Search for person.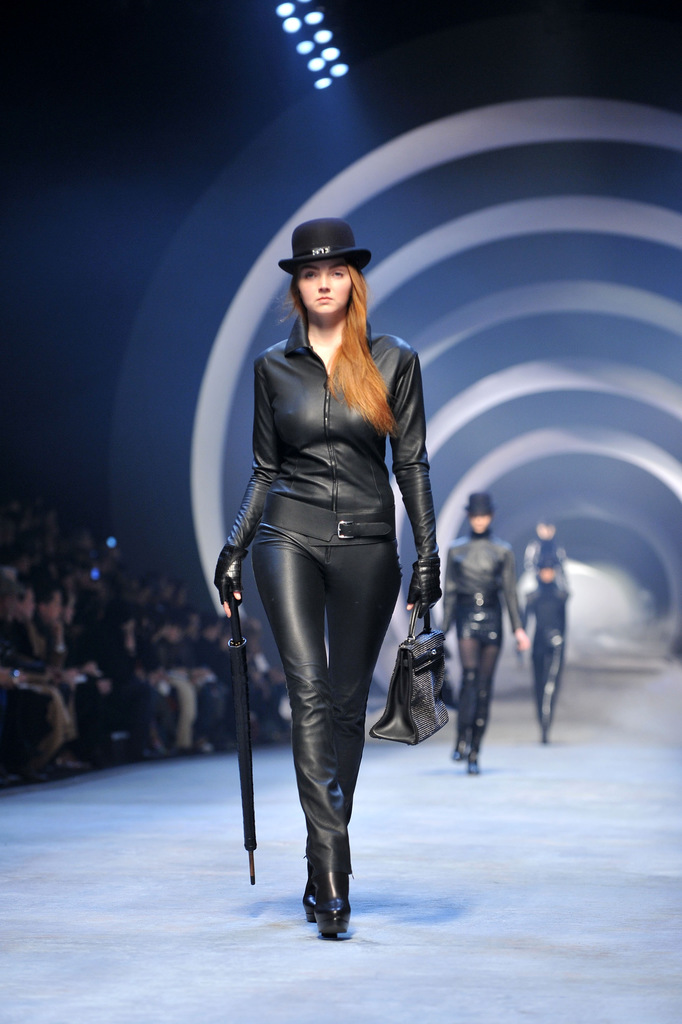
Found at x1=138, y1=605, x2=223, y2=745.
